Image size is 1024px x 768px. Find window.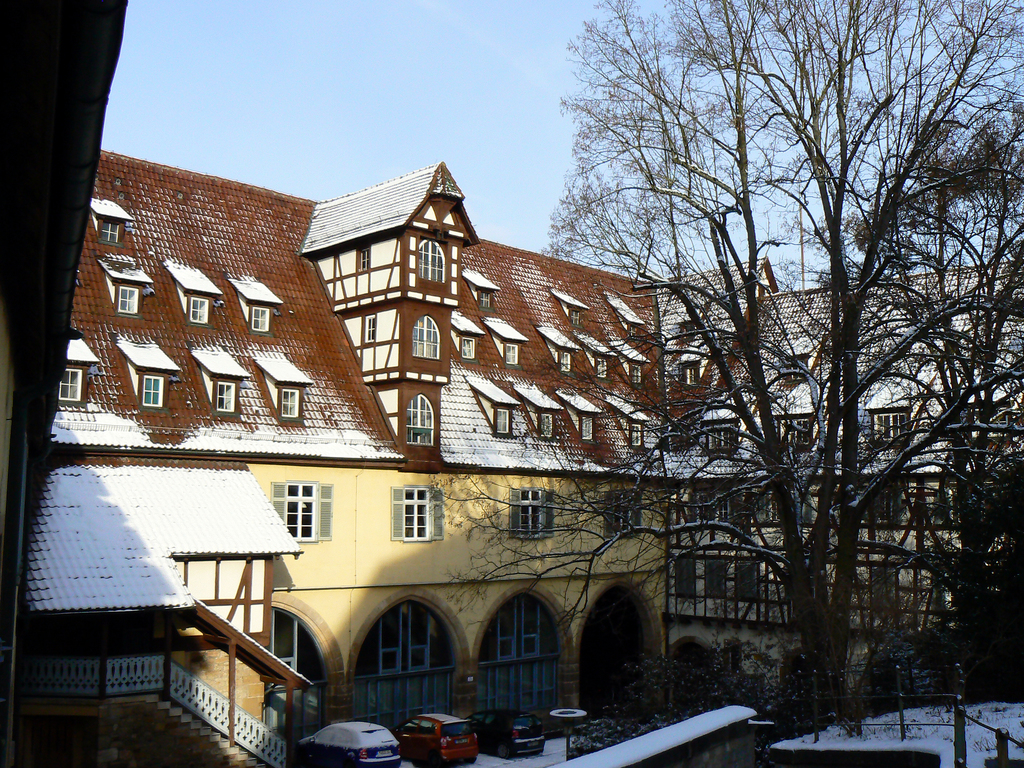
locate(678, 325, 692, 342).
